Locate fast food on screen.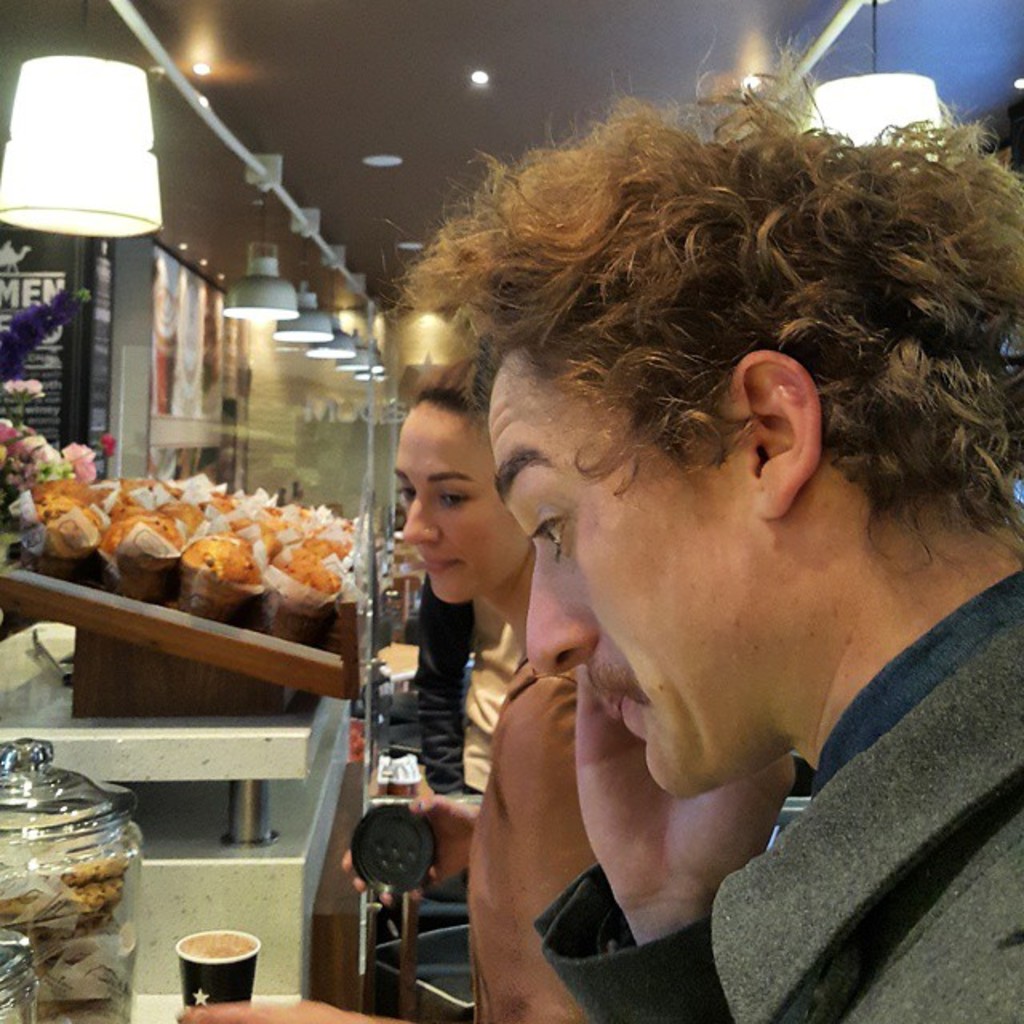
On screen at x1=91, y1=512, x2=179, y2=605.
